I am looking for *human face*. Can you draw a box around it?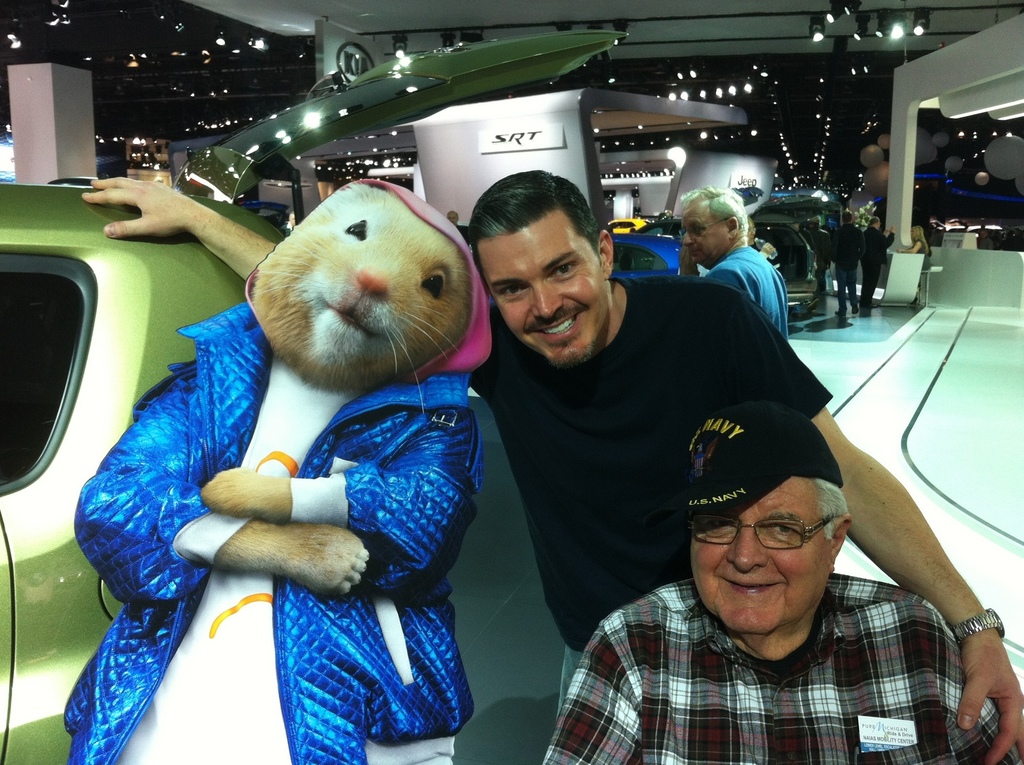
Sure, the bounding box is bbox=[685, 474, 833, 627].
